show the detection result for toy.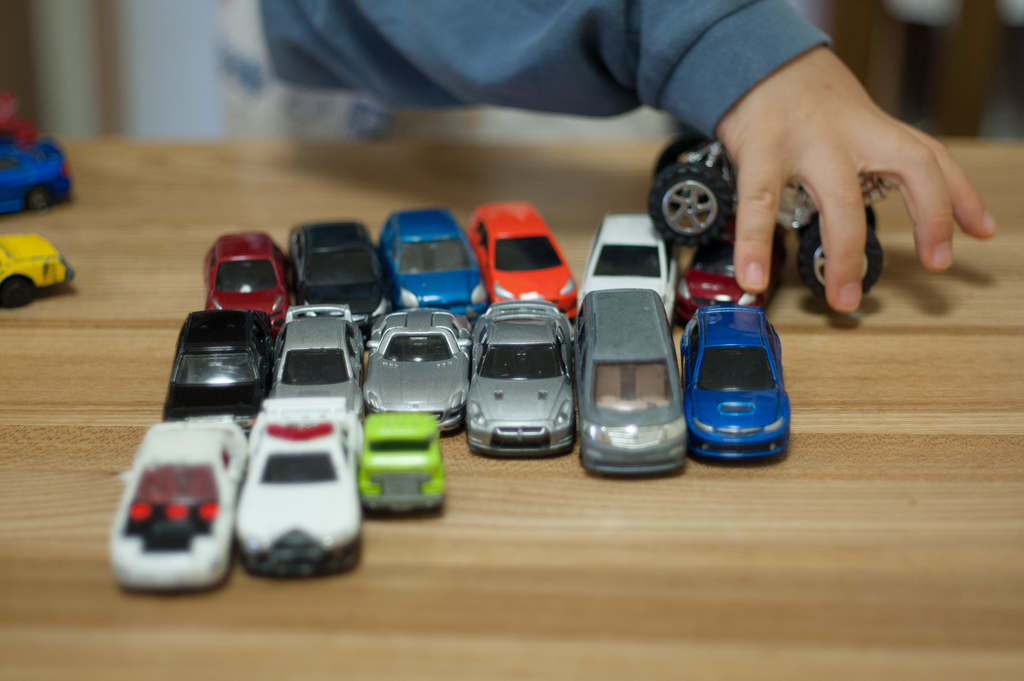
BBox(287, 220, 400, 324).
